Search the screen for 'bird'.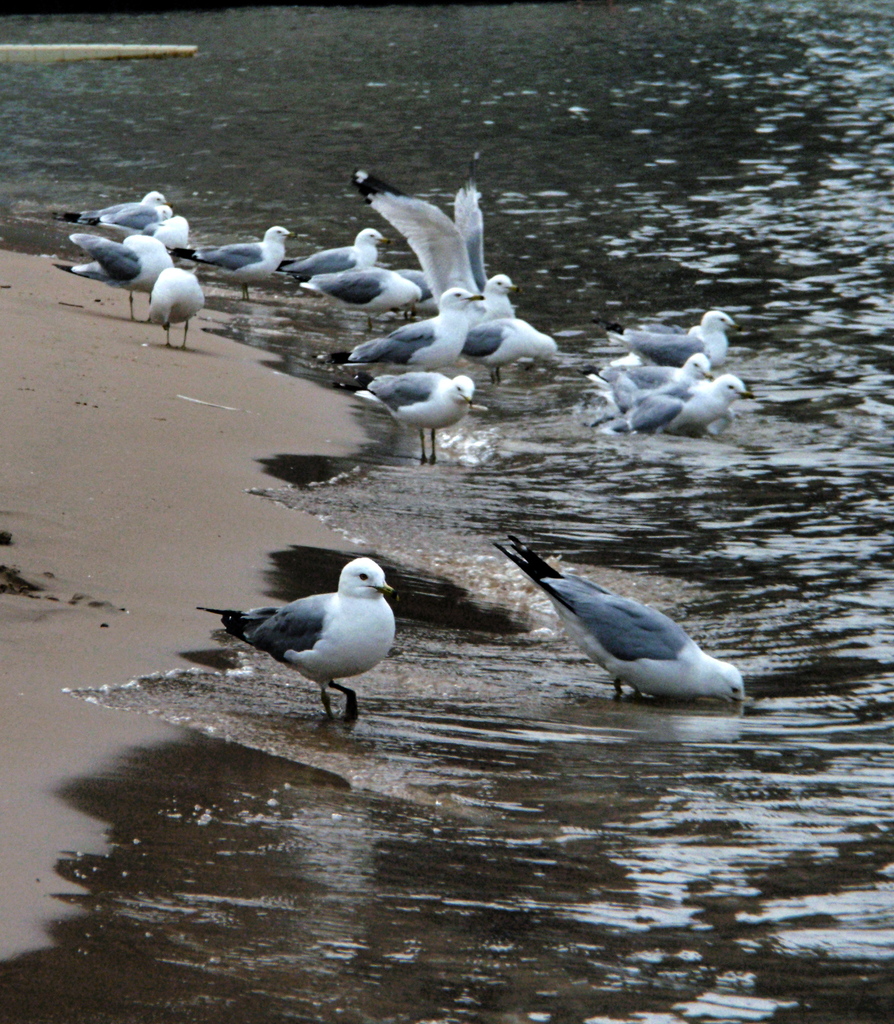
Found at [47,230,177,321].
